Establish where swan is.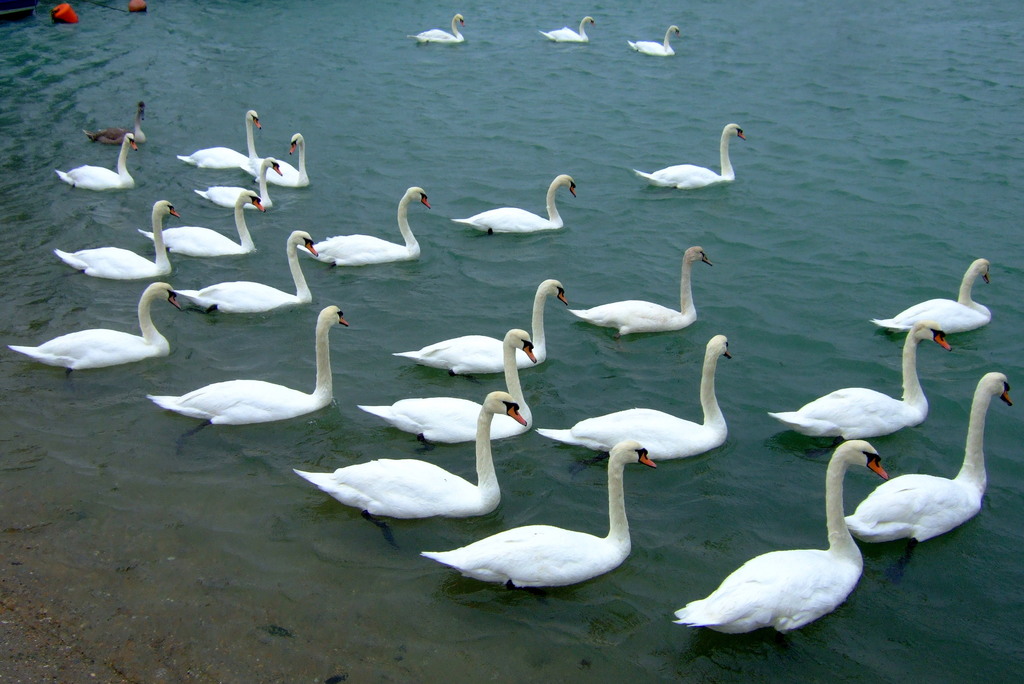
Established at left=238, top=140, right=310, bottom=191.
